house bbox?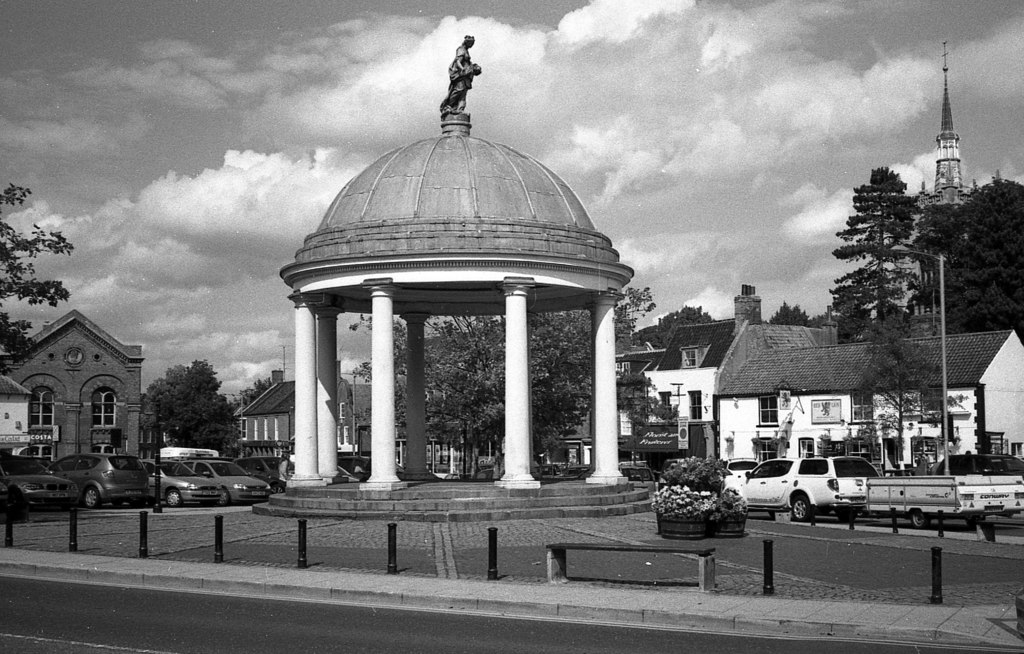
x1=717, y1=324, x2=1023, y2=464
